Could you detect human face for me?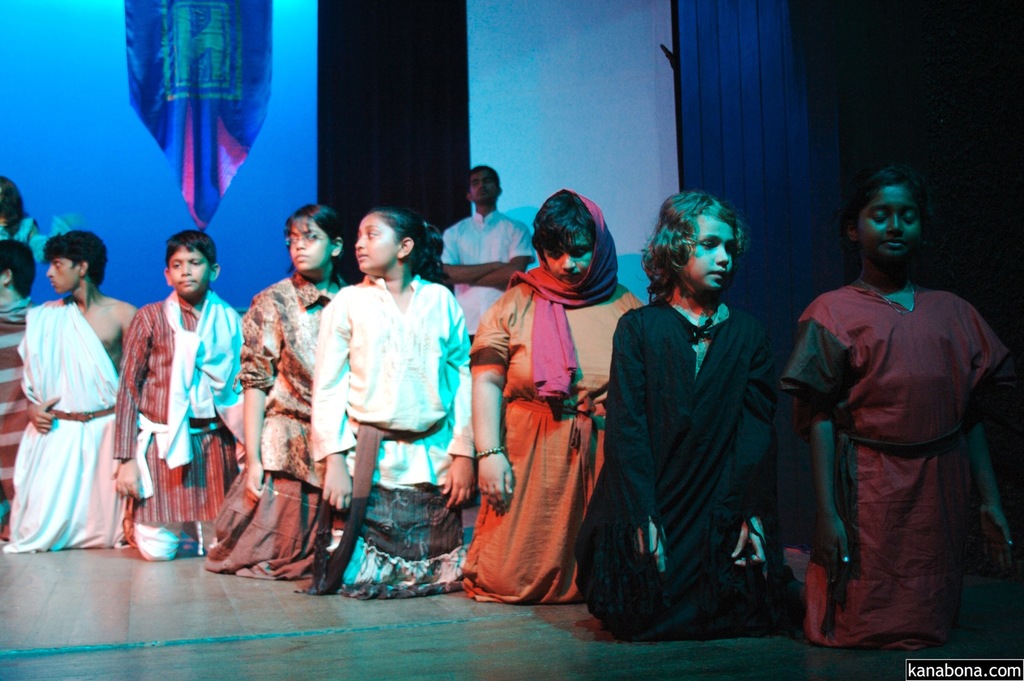
Detection result: select_region(681, 213, 733, 291).
